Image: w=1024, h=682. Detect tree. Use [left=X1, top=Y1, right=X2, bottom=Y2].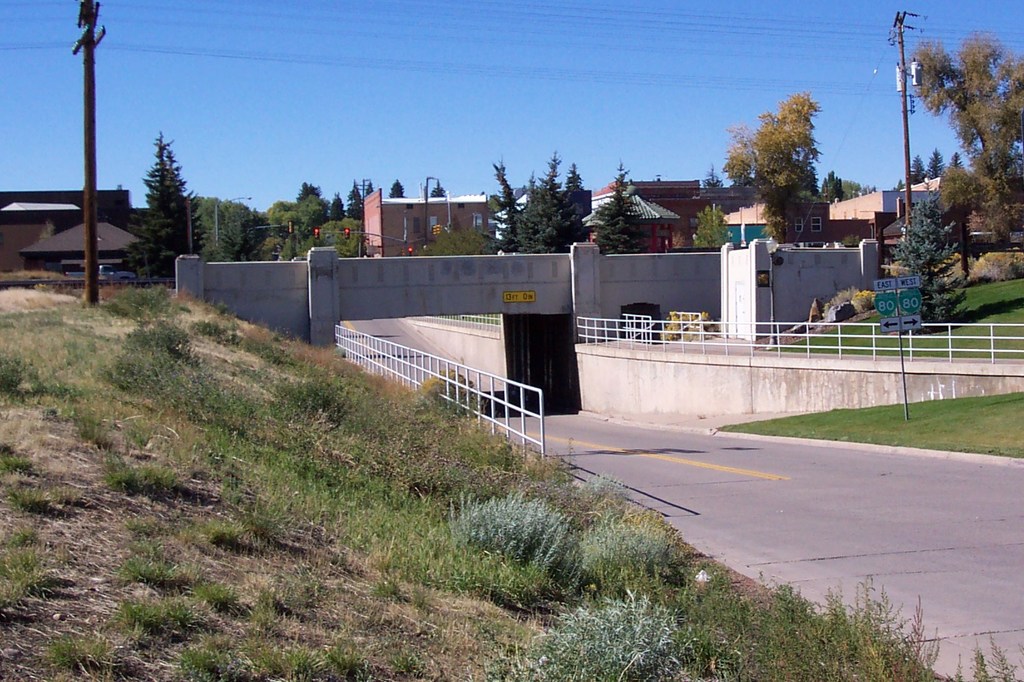
[left=729, top=87, right=830, bottom=245].
